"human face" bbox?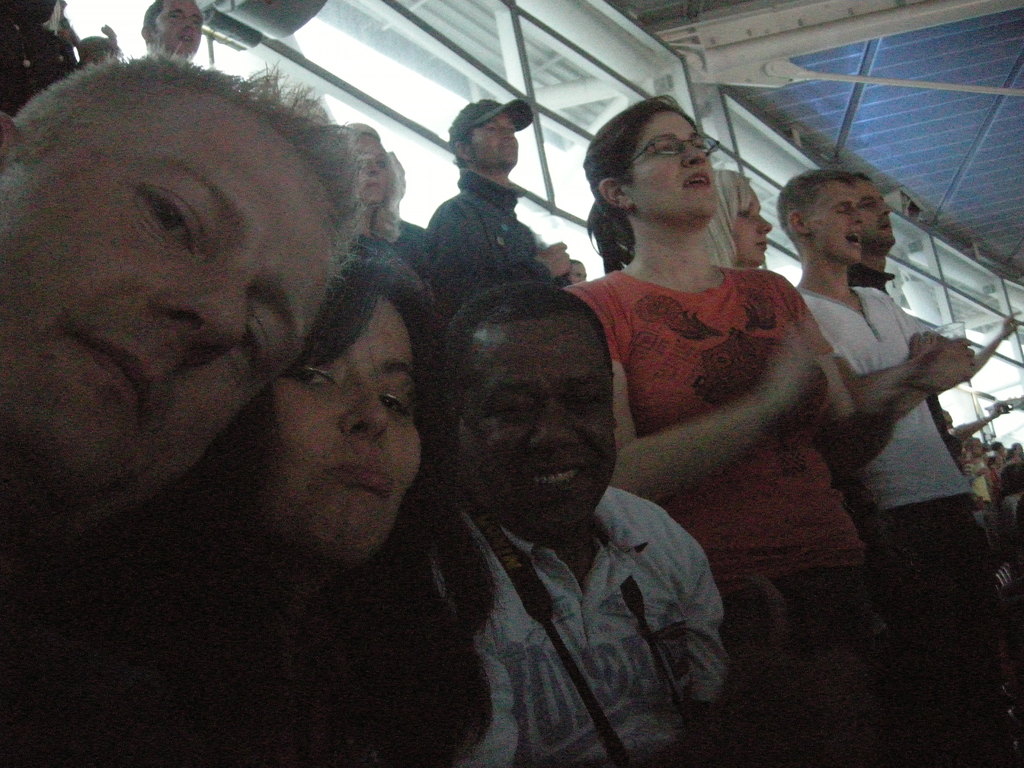
BBox(732, 182, 770, 262)
